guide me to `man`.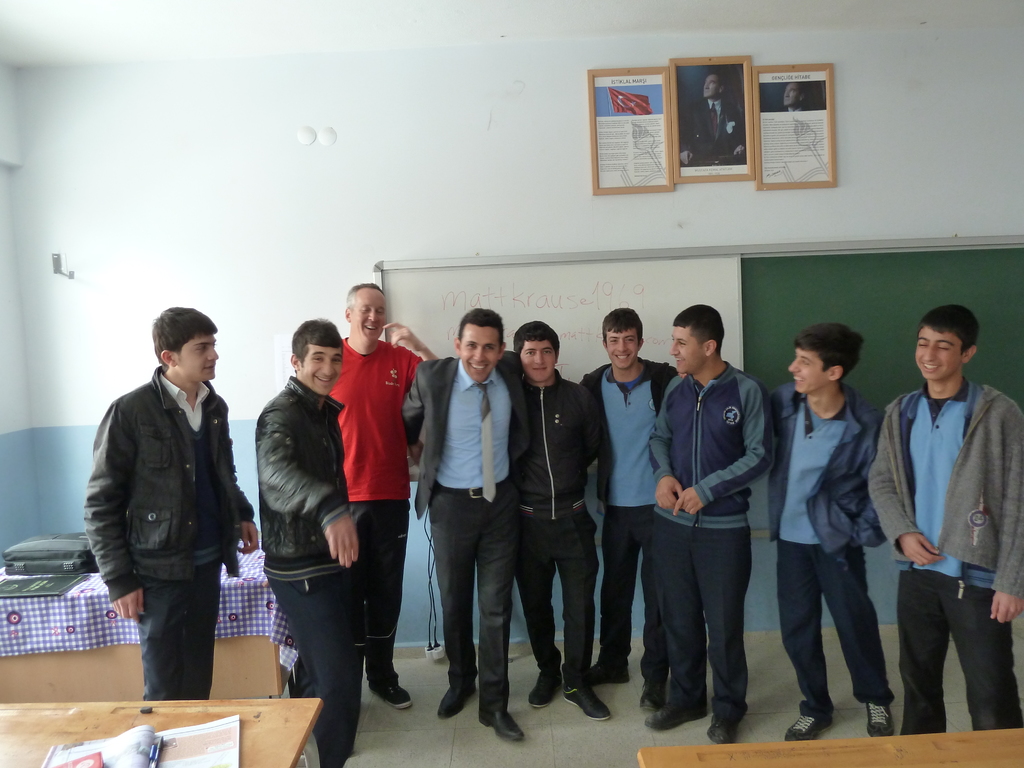
Guidance: Rect(679, 72, 744, 165).
